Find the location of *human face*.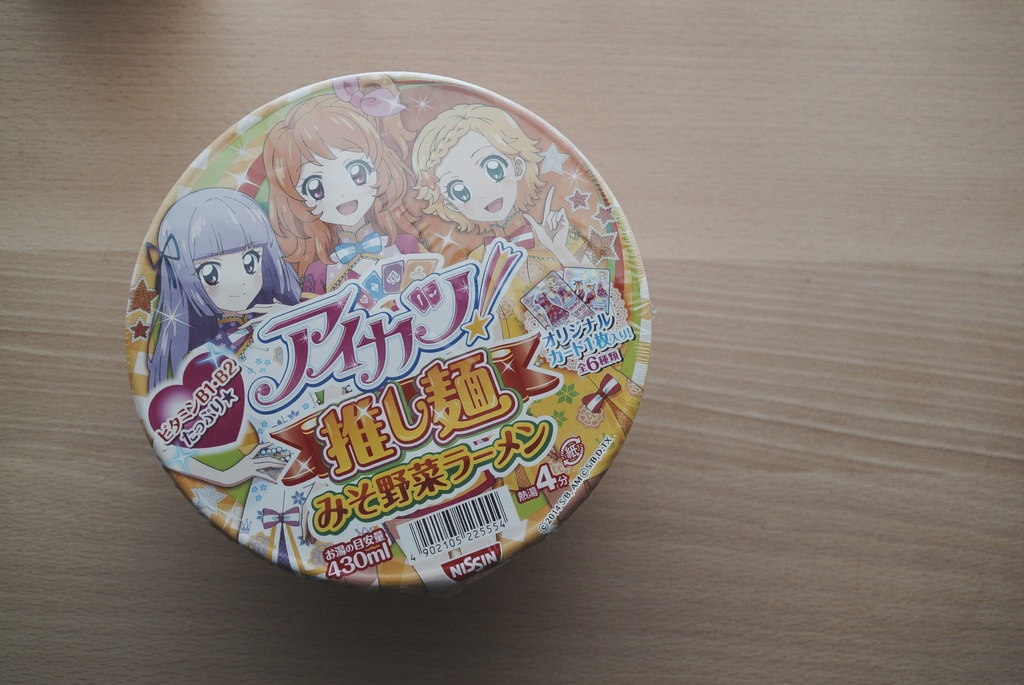
Location: x1=199, y1=260, x2=264, y2=299.
